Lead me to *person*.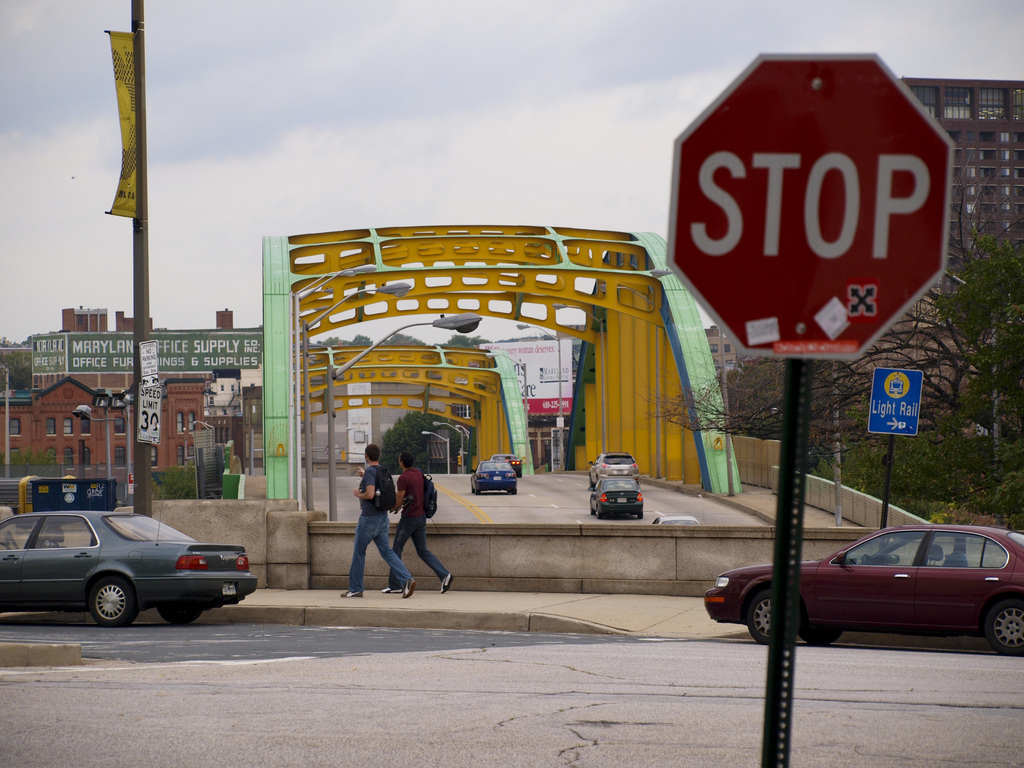
Lead to [380,449,455,595].
